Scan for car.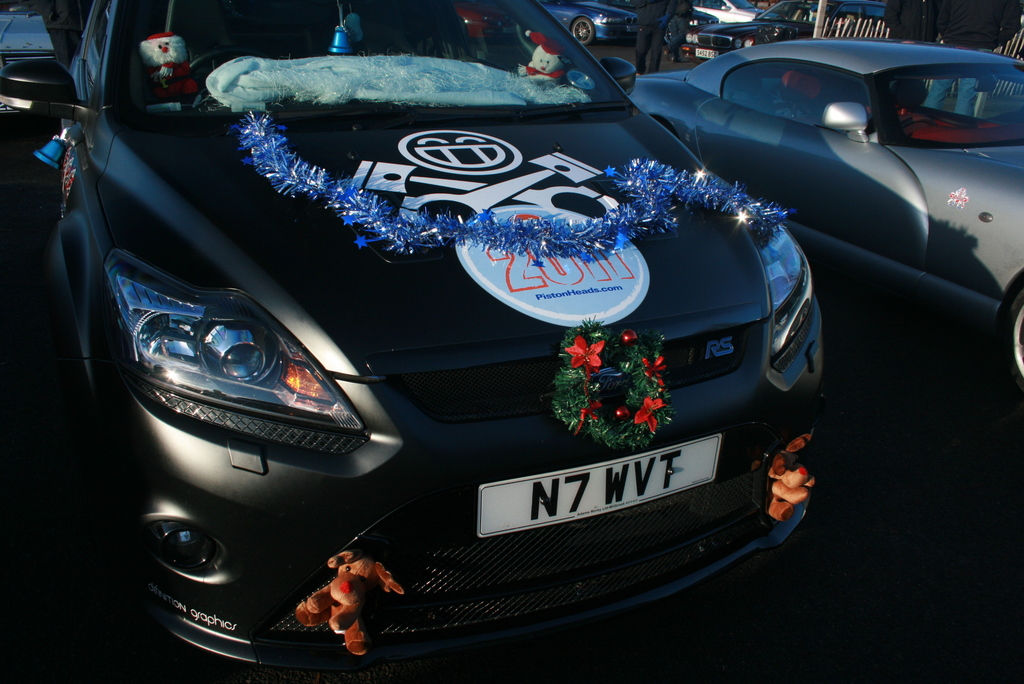
Scan result: pyautogui.locateOnScreen(0, 0, 825, 681).
